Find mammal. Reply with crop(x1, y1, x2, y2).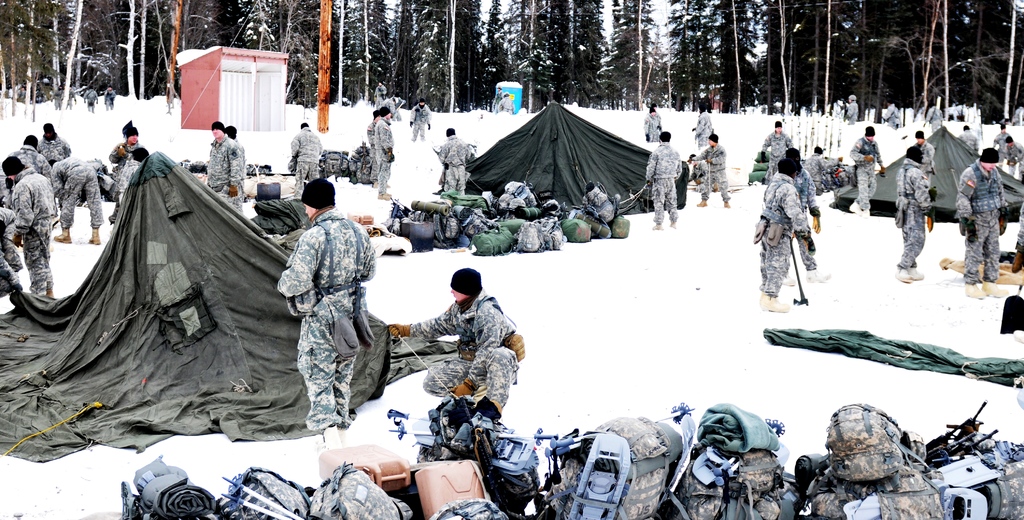
crop(807, 142, 829, 195).
